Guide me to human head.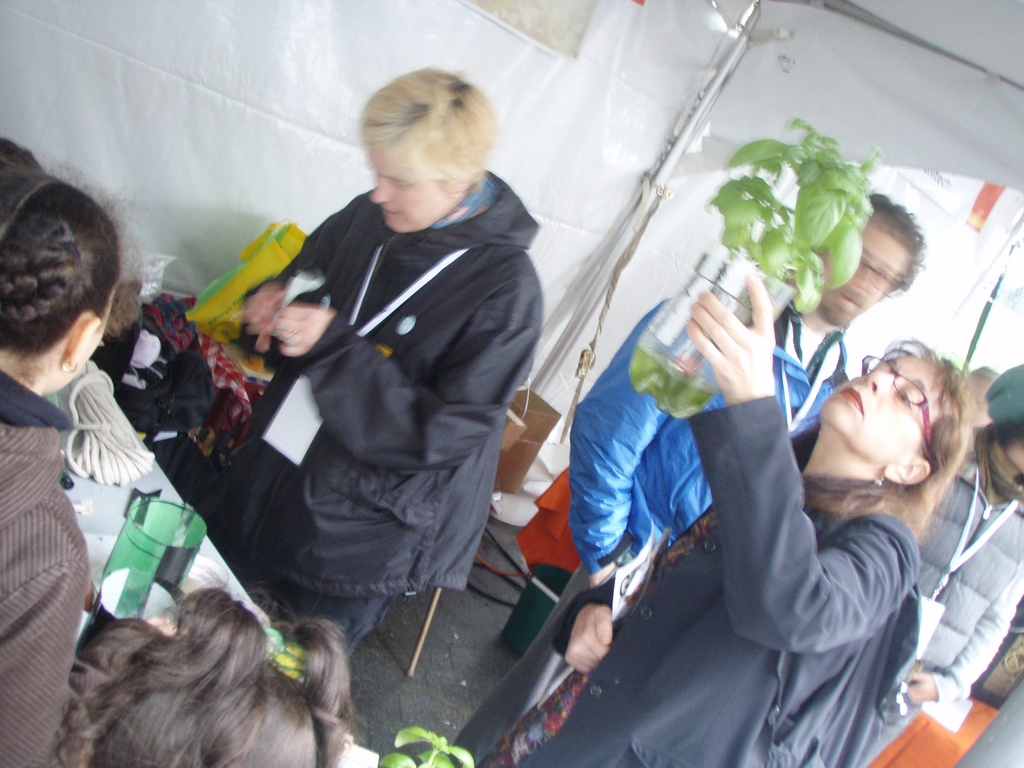
Guidance: 353, 63, 497, 233.
